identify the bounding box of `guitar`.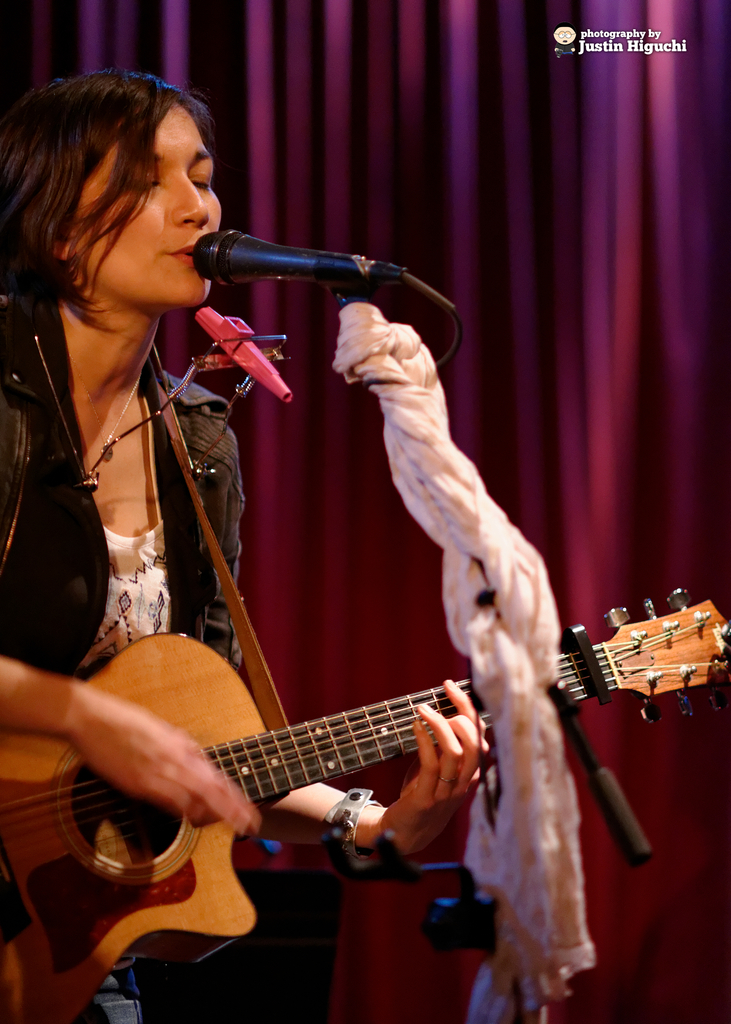
select_region(0, 534, 627, 1011).
